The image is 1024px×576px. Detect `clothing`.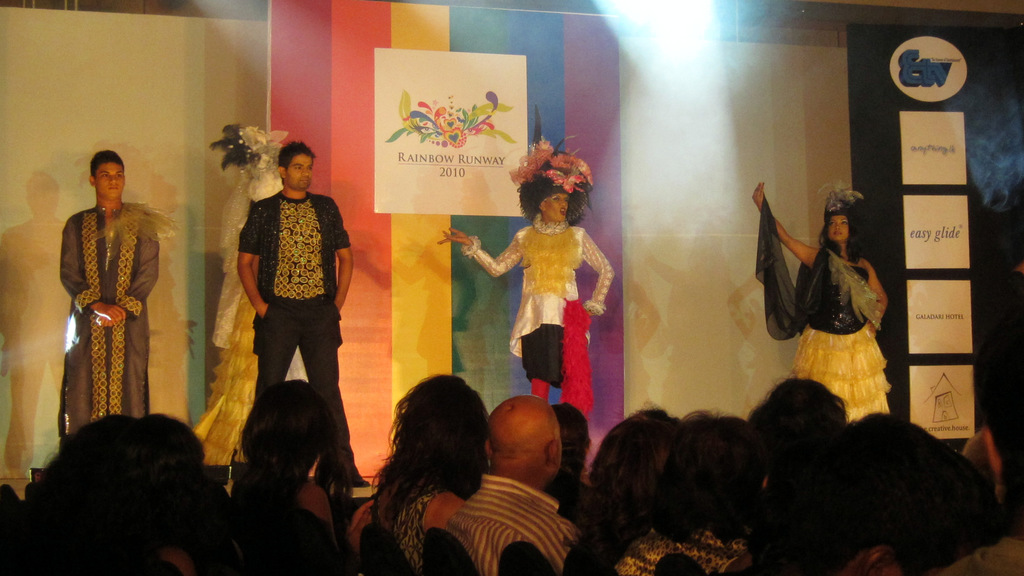
Detection: bbox=(49, 181, 159, 441).
